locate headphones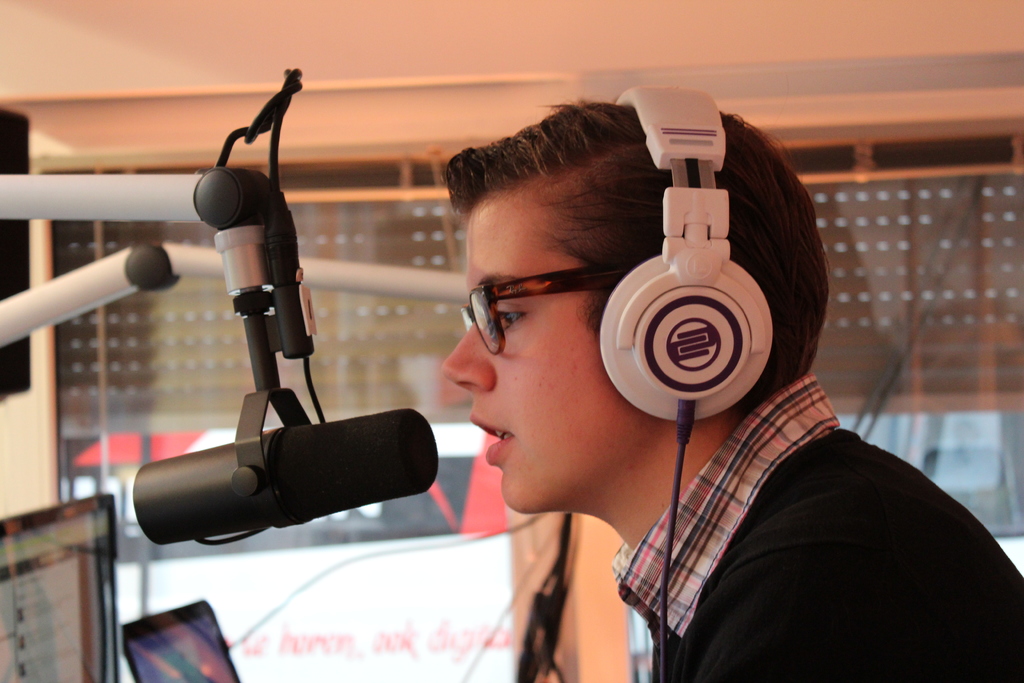
Rect(598, 82, 772, 425)
